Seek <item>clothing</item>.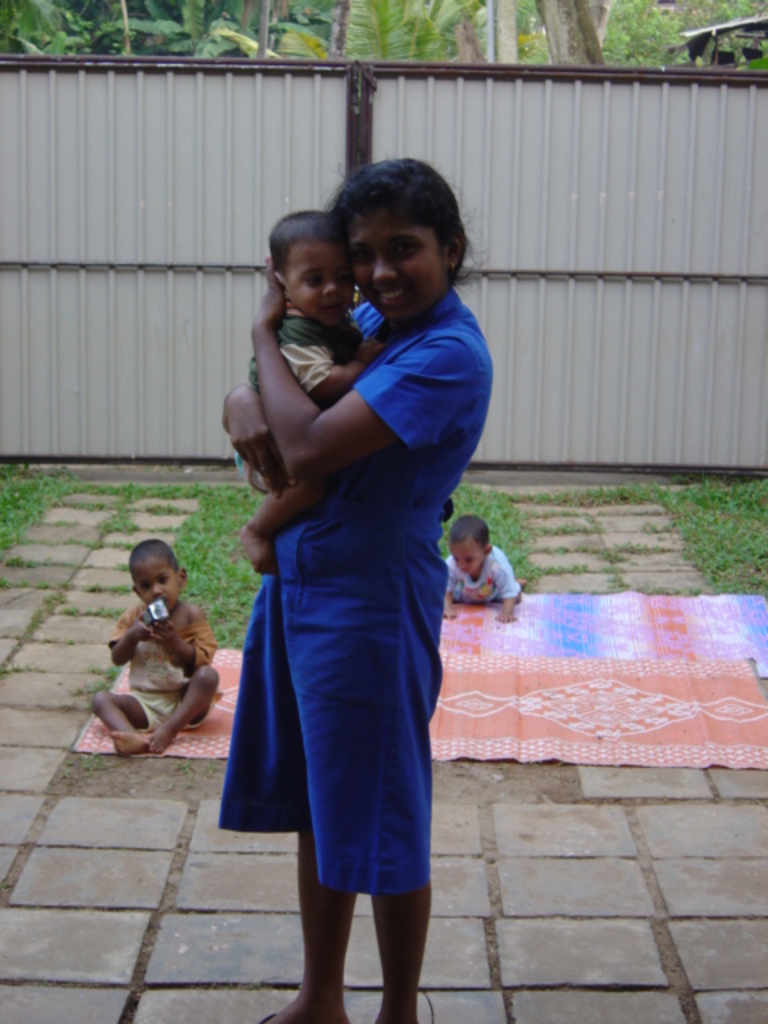
Rect(112, 595, 211, 741).
